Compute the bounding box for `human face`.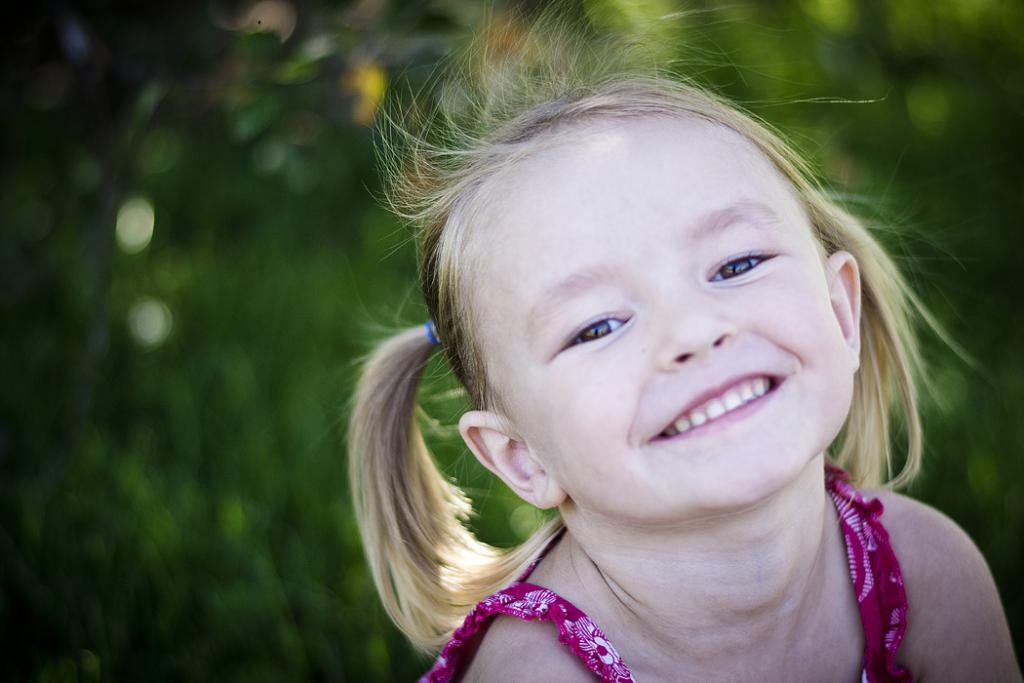
bbox=(450, 107, 855, 531).
